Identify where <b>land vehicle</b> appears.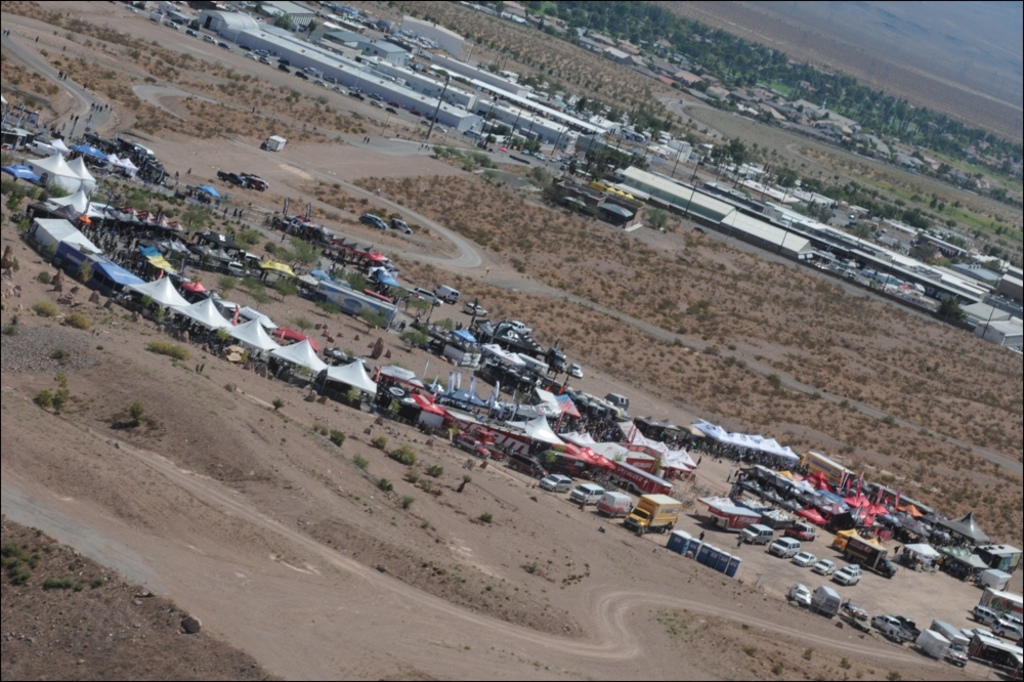
Appears at <bbox>357, 213, 382, 230</bbox>.
